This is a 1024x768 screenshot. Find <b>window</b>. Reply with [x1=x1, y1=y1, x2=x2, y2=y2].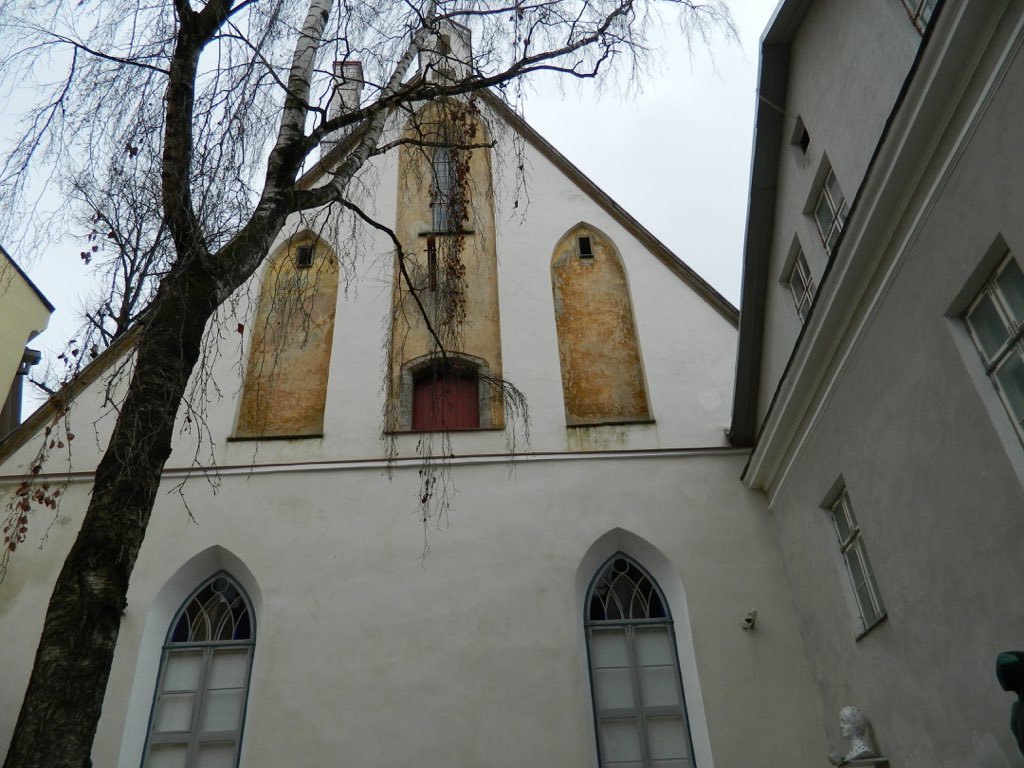
[x1=944, y1=234, x2=1023, y2=487].
